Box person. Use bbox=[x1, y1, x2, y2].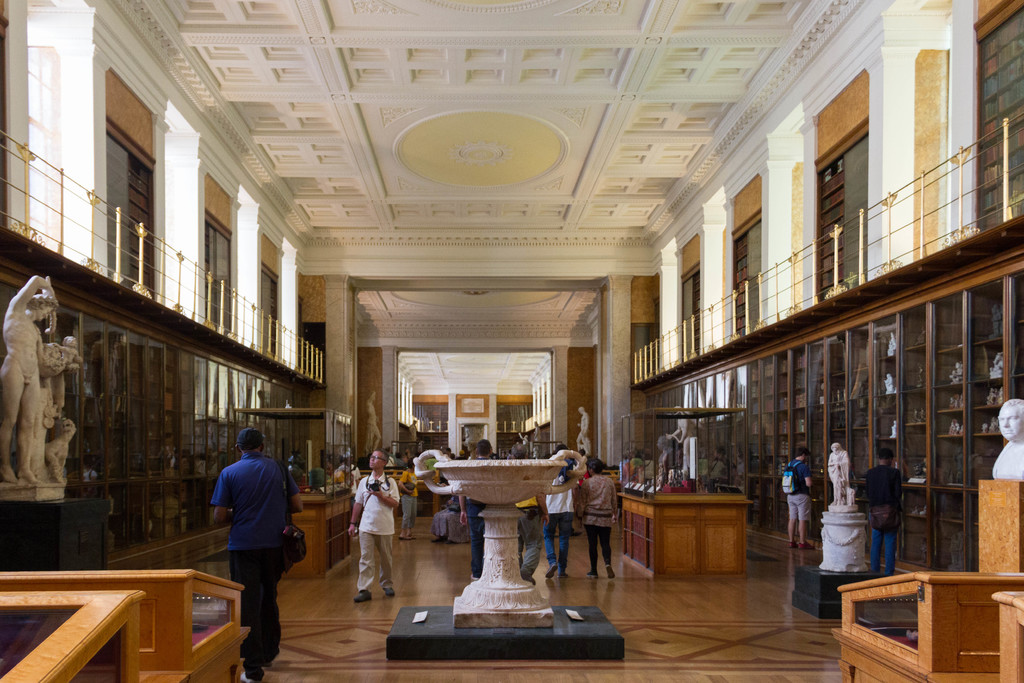
bbox=[401, 454, 419, 543].
